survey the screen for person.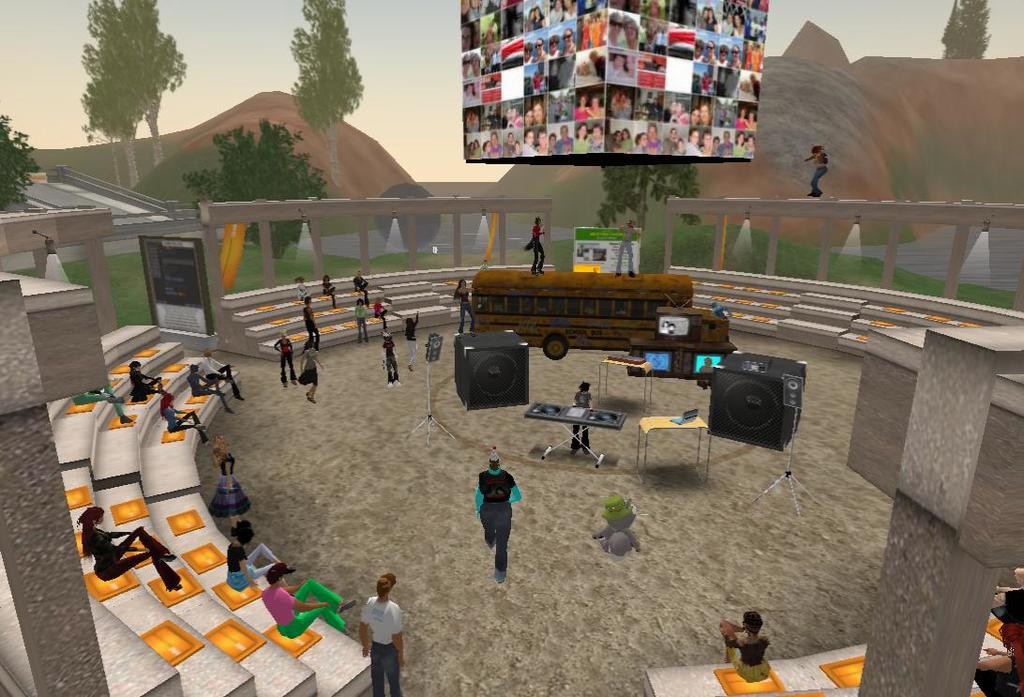
Survey found: [702,74,708,97].
